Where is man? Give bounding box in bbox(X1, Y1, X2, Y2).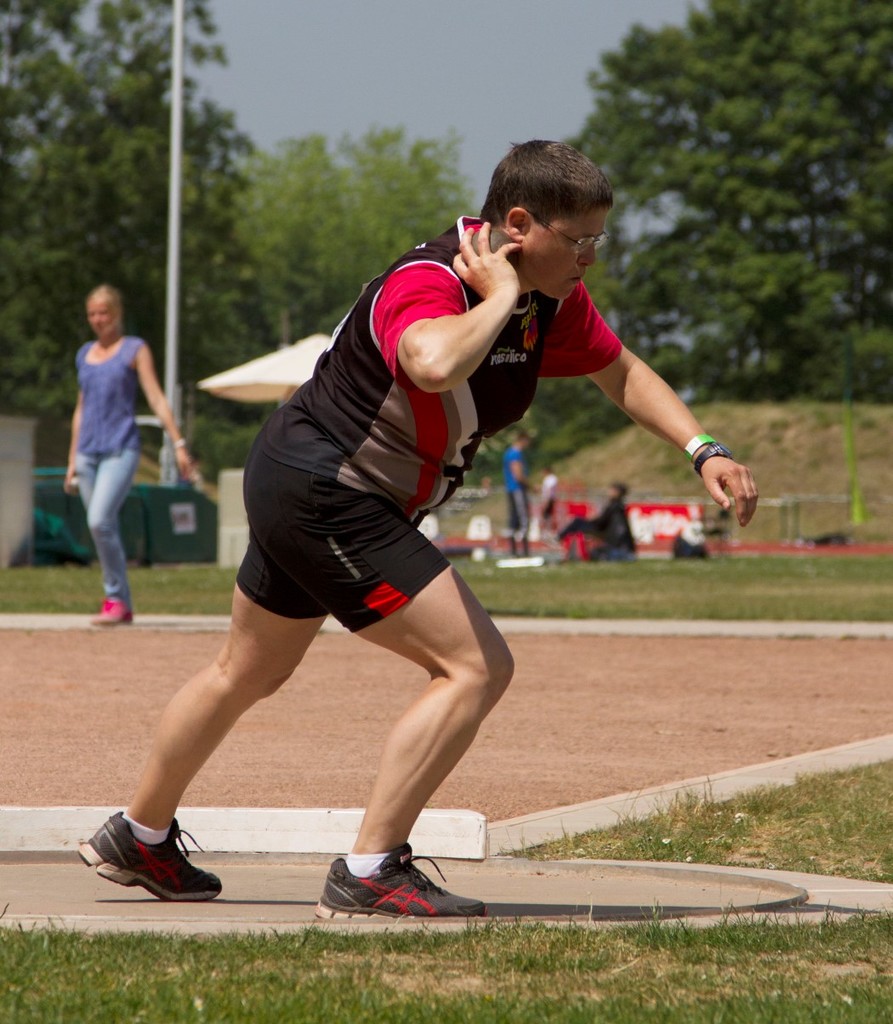
bbox(100, 168, 668, 891).
